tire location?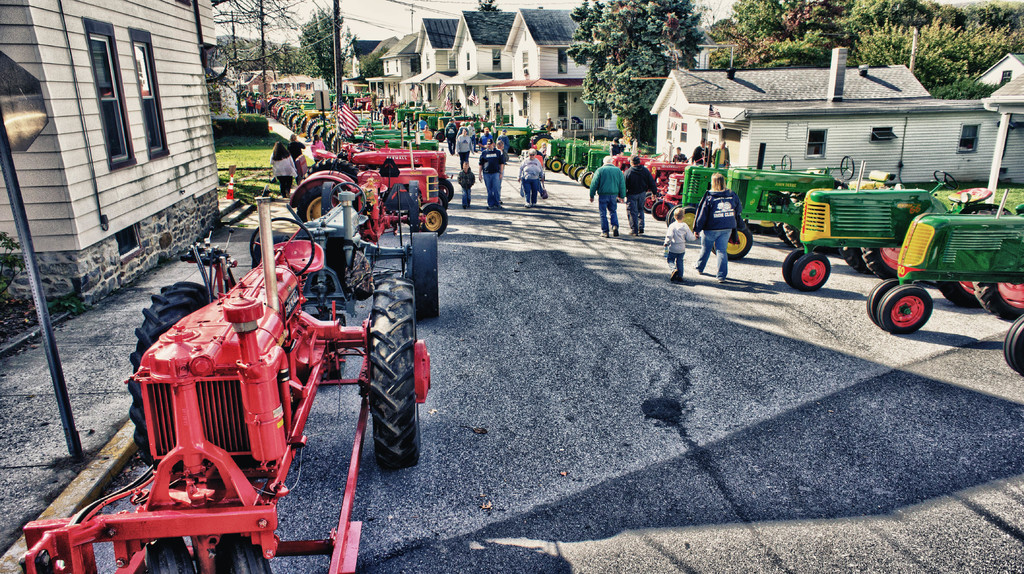
[582,171,594,189]
